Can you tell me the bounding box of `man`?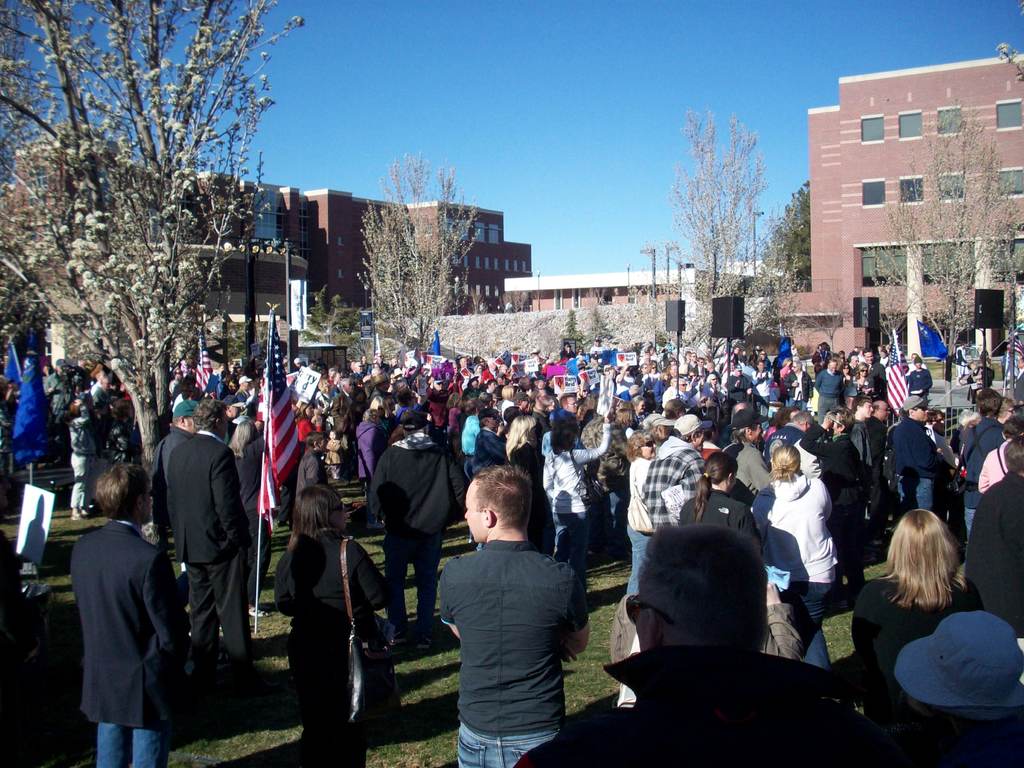
<box>423,379,448,441</box>.
